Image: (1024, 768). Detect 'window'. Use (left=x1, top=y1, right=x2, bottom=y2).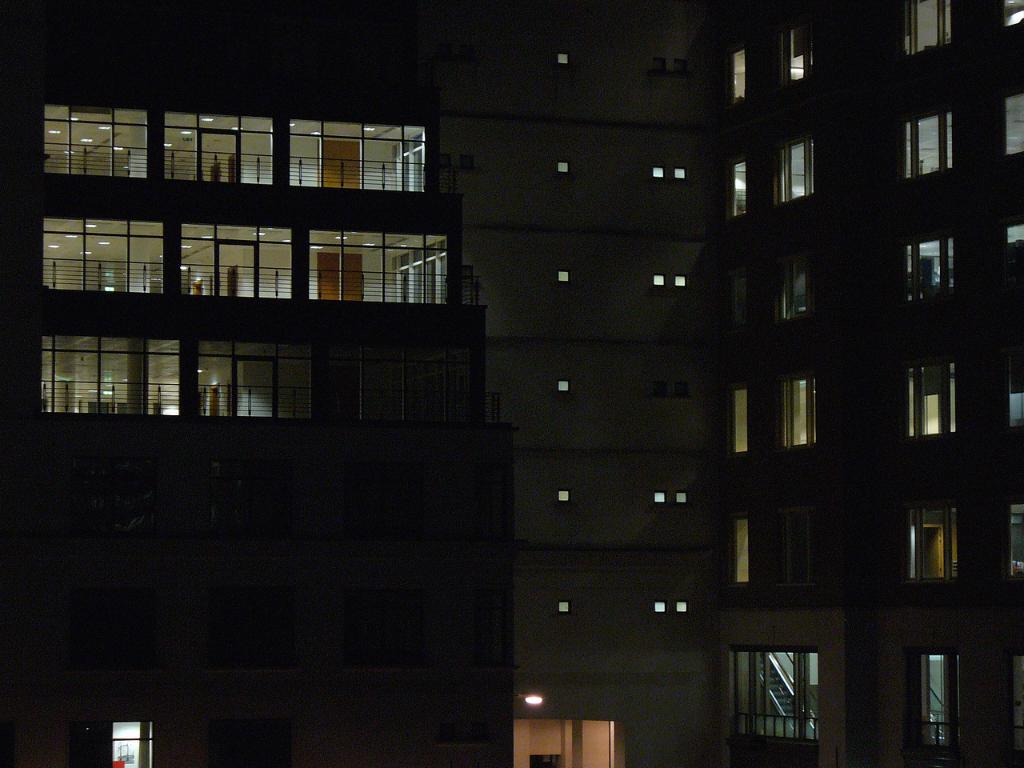
(left=558, top=162, right=568, bottom=172).
